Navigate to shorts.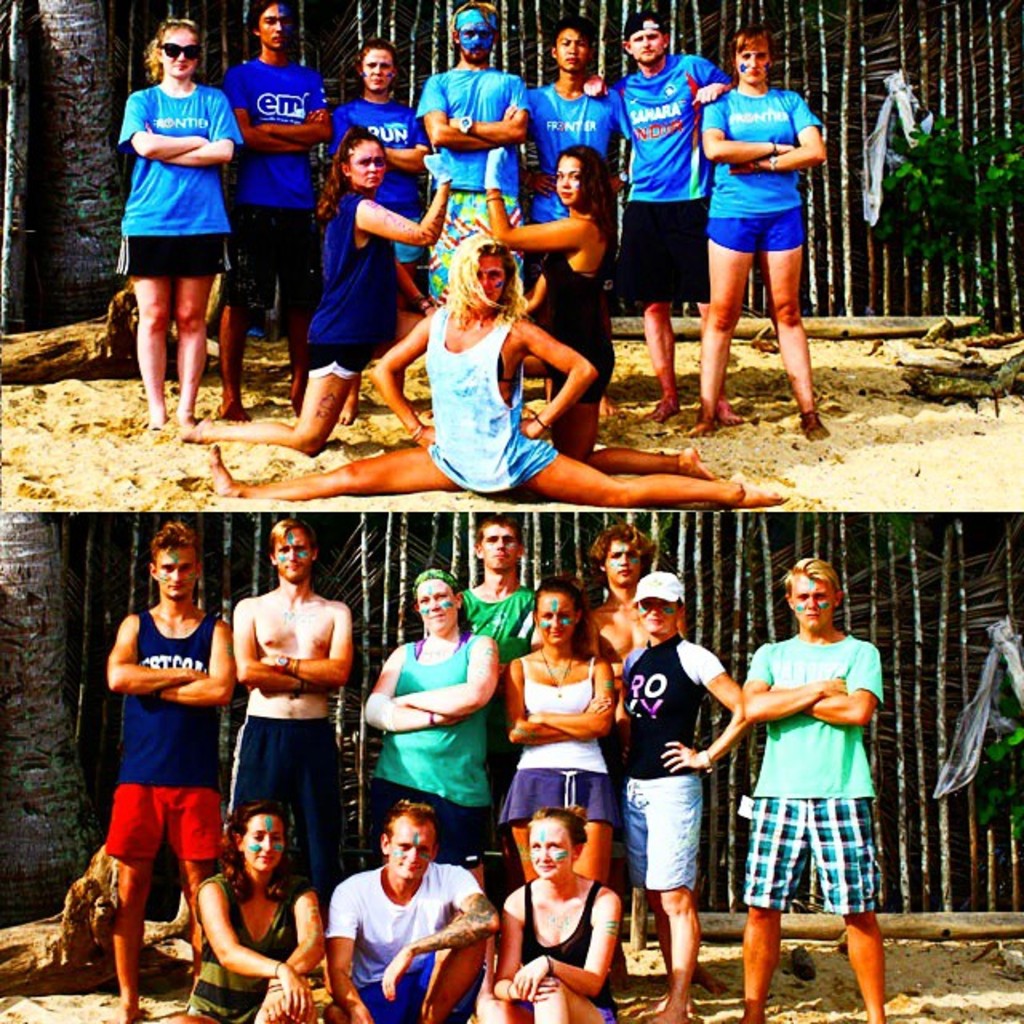
Navigation target: Rect(704, 214, 805, 250).
